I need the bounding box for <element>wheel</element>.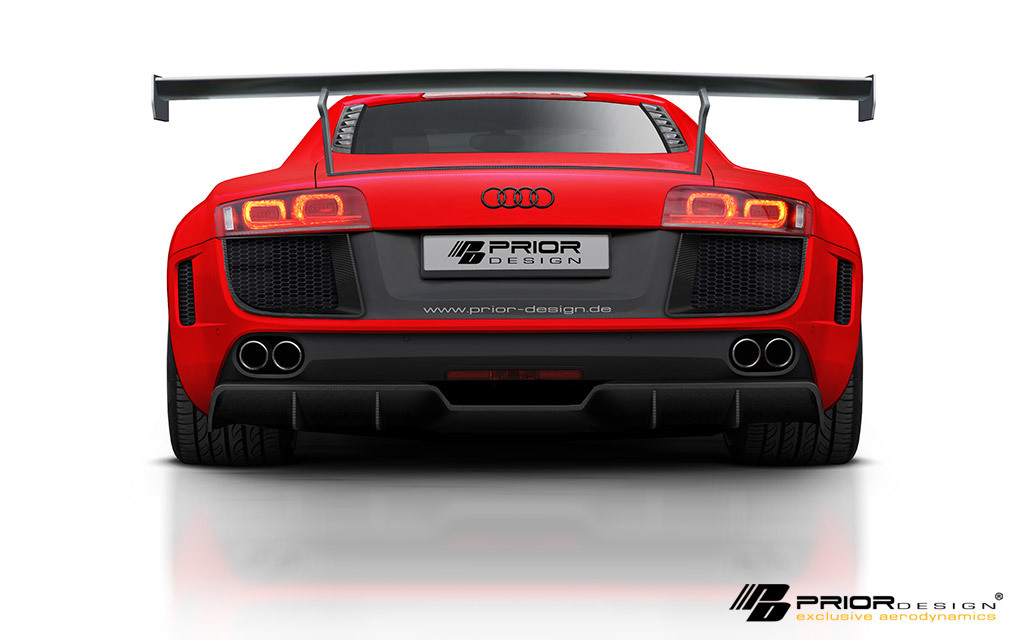
Here it is: pyautogui.locateOnScreen(164, 349, 289, 466).
